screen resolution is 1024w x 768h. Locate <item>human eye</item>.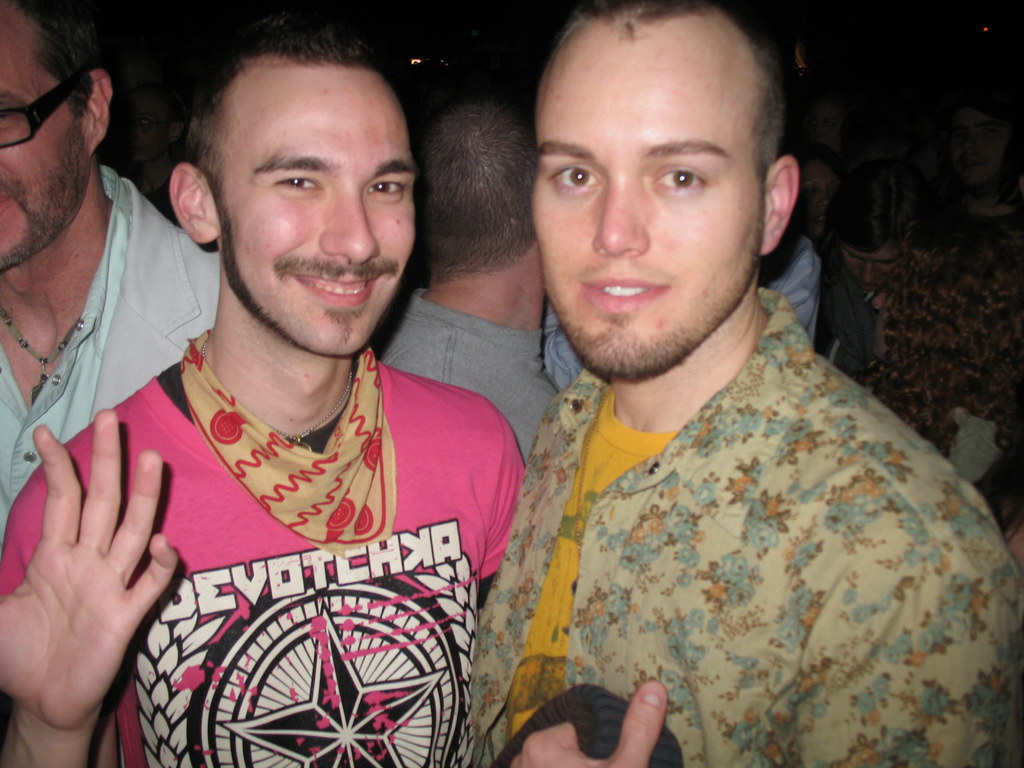
(540,156,607,196).
